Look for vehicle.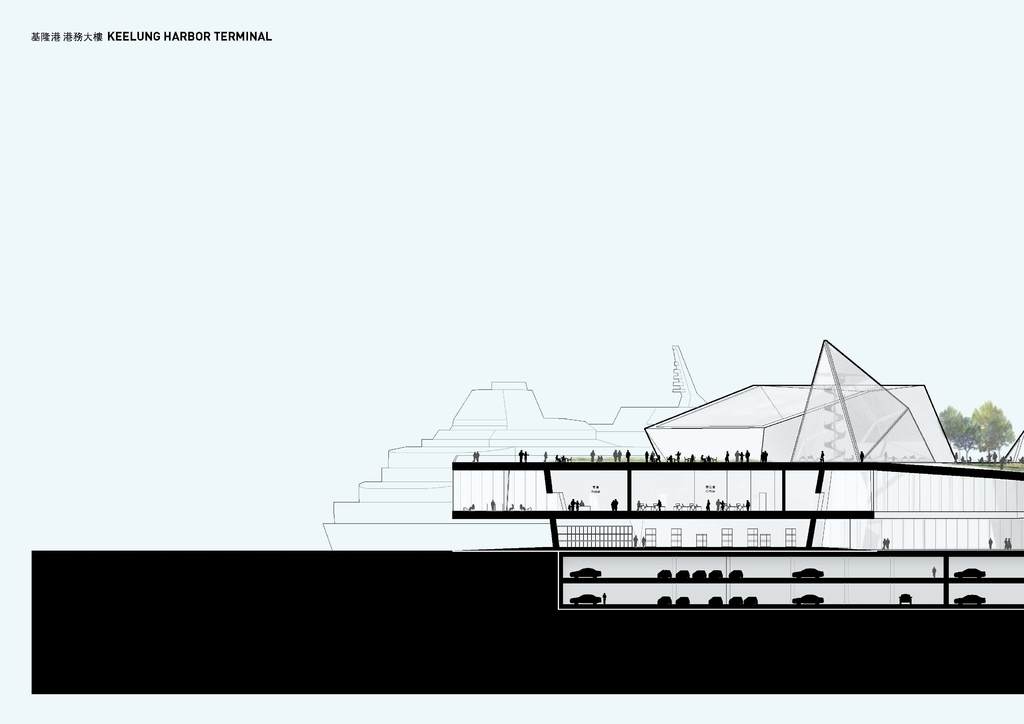
Found: pyautogui.locateOnScreen(729, 592, 741, 609).
